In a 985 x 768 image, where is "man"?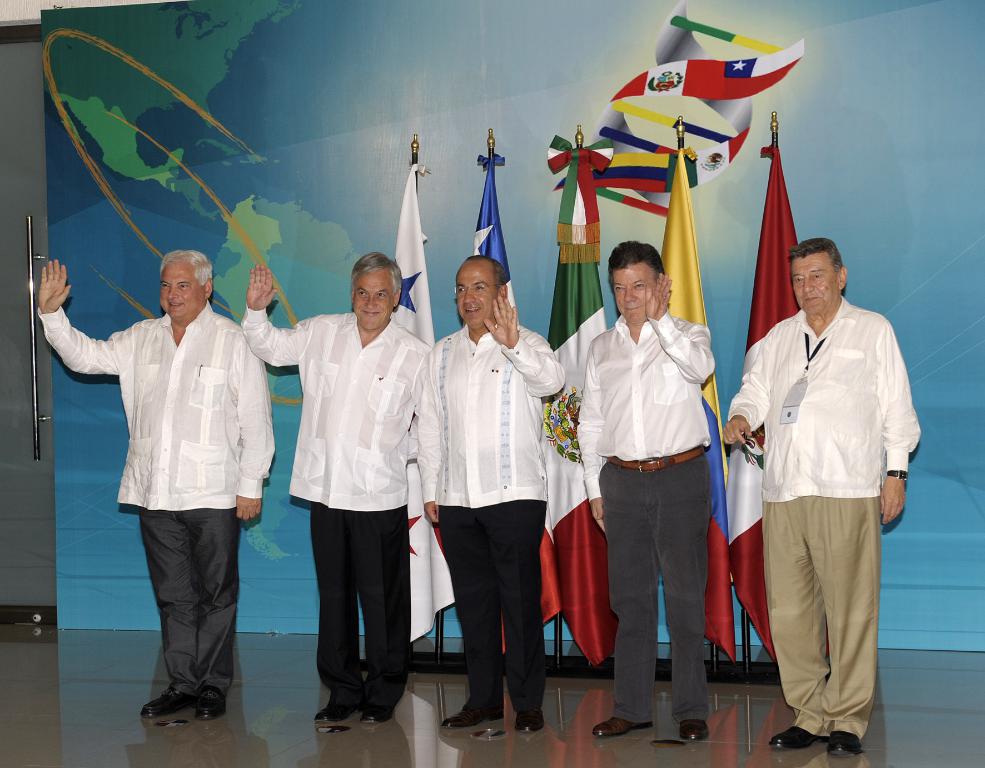
736/204/921/758.
